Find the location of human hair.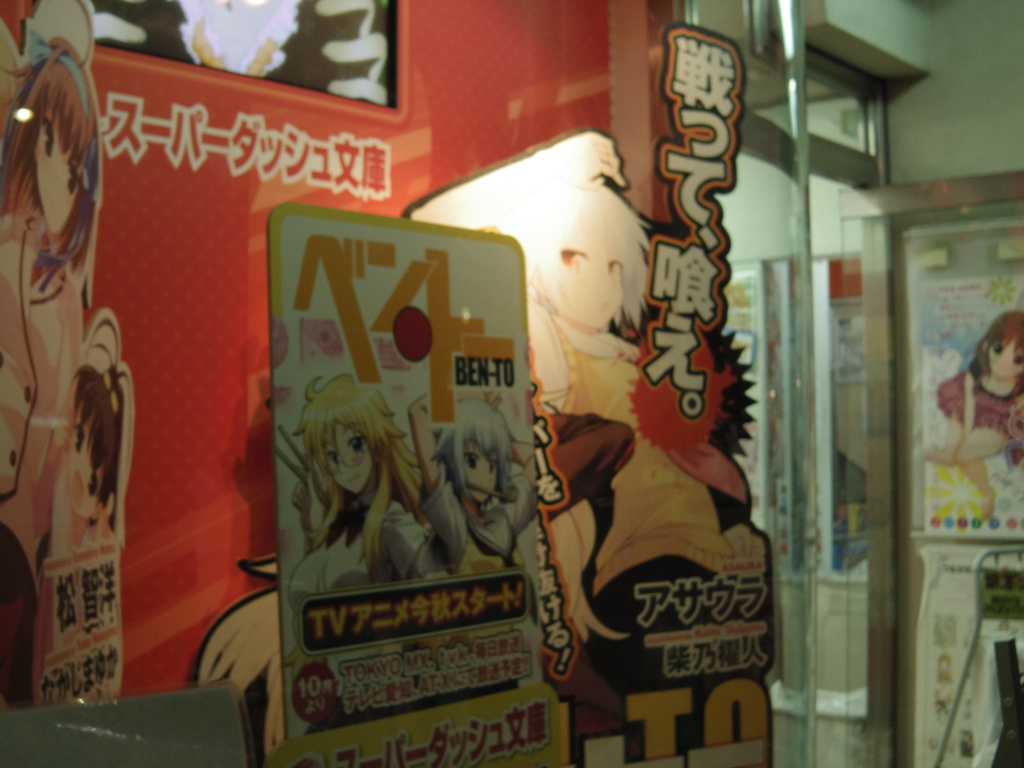
Location: [531, 182, 654, 336].
